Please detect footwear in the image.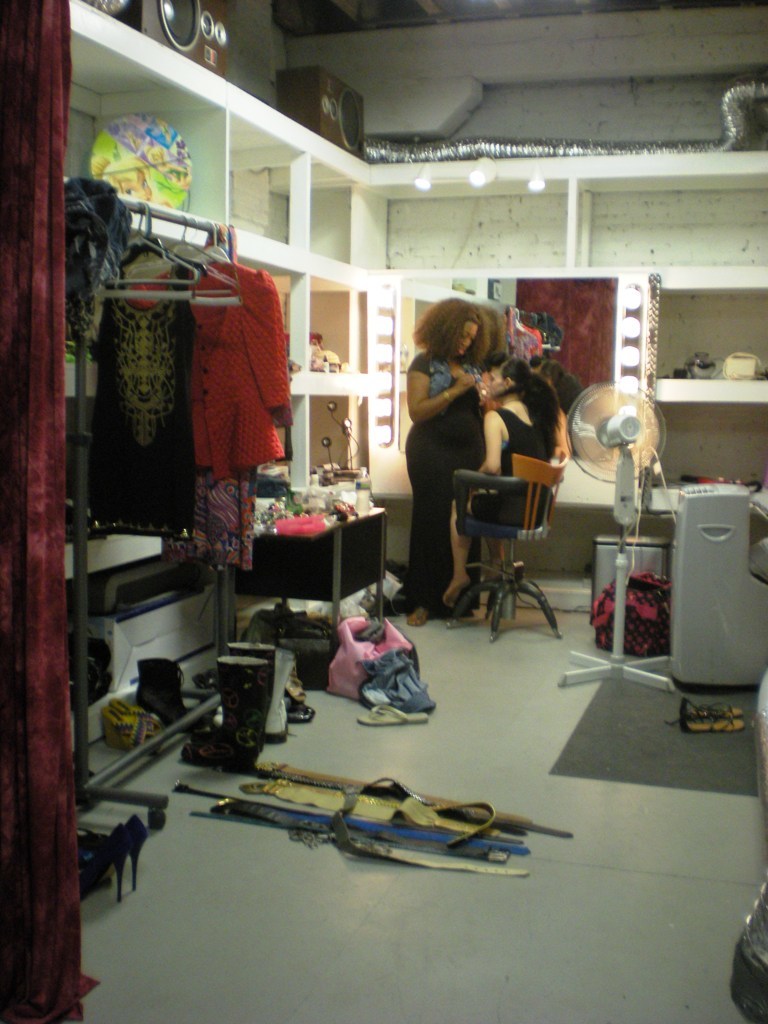
locate(676, 701, 749, 717).
